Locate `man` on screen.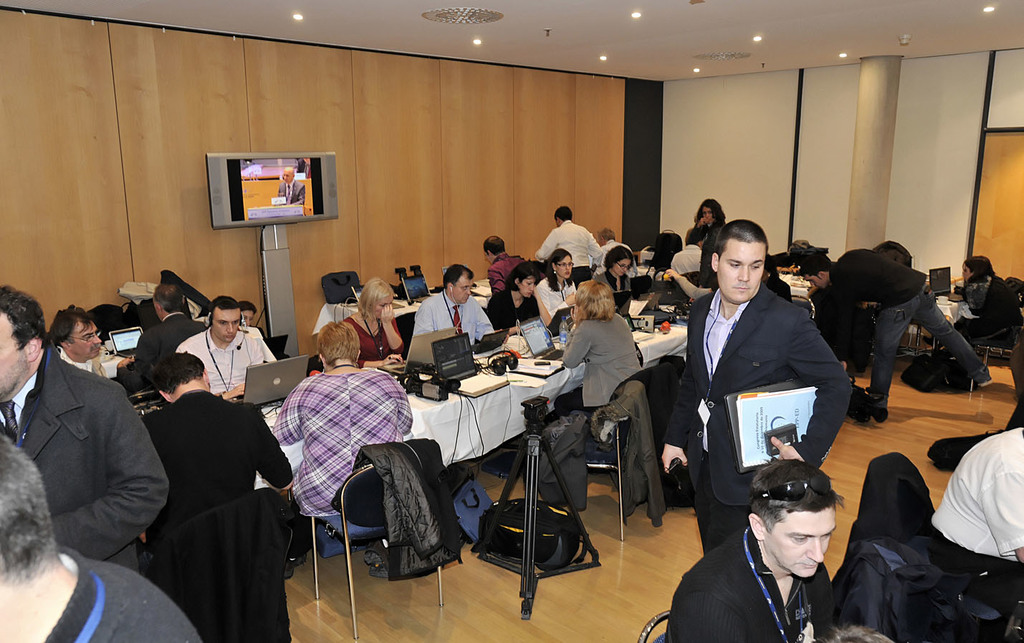
On screen at [x1=670, y1=228, x2=703, y2=277].
